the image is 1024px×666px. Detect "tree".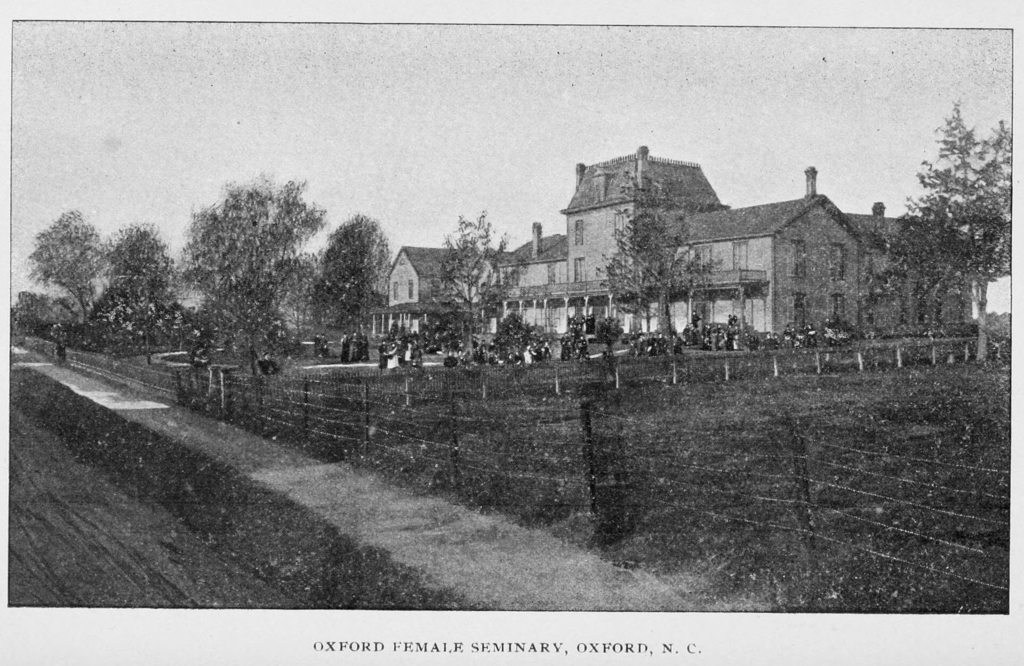
Detection: (307, 210, 394, 337).
